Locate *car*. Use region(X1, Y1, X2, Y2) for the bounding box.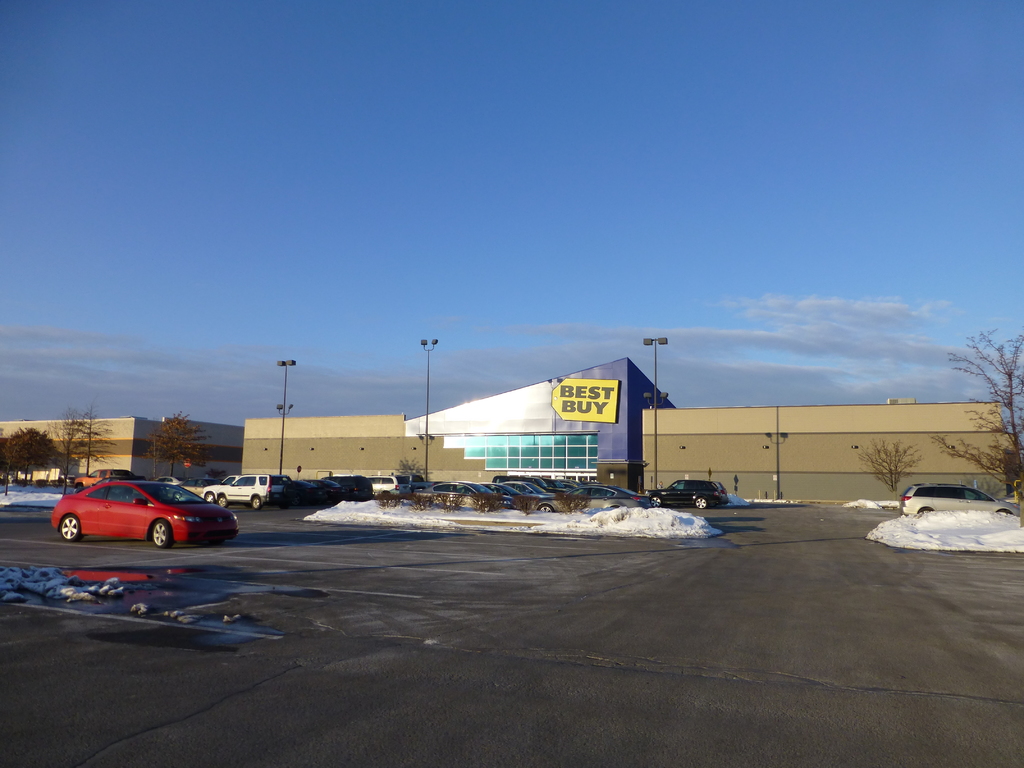
region(412, 480, 520, 508).
